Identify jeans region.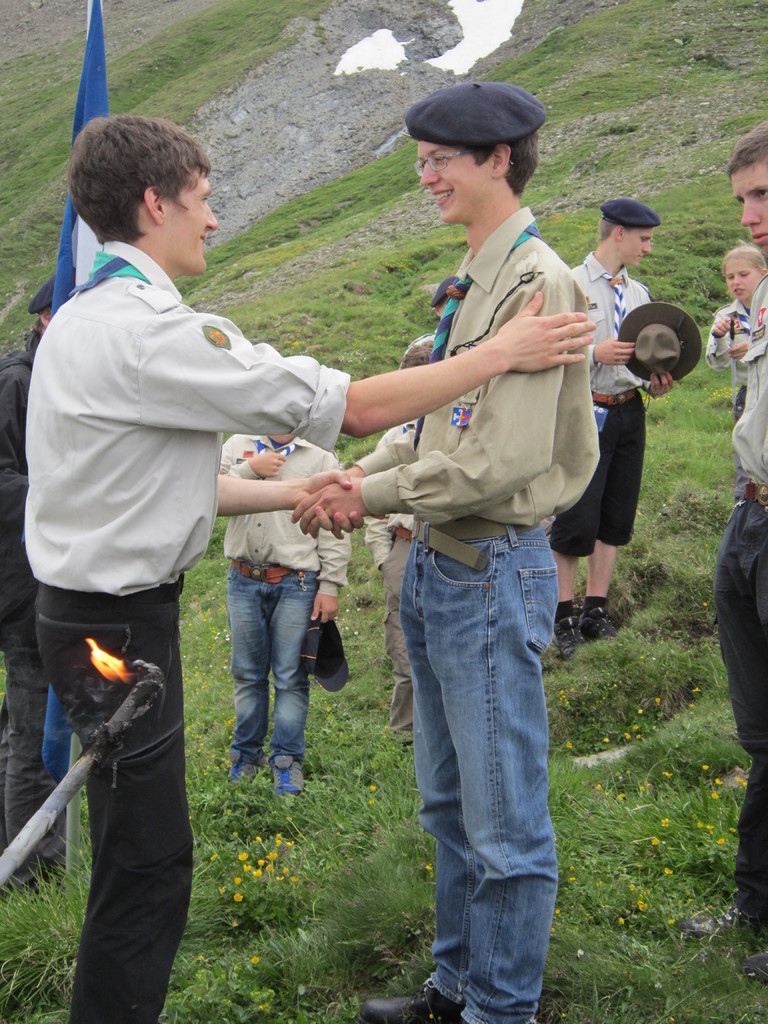
Region: [left=8, top=641, right=64, bottom=877].
